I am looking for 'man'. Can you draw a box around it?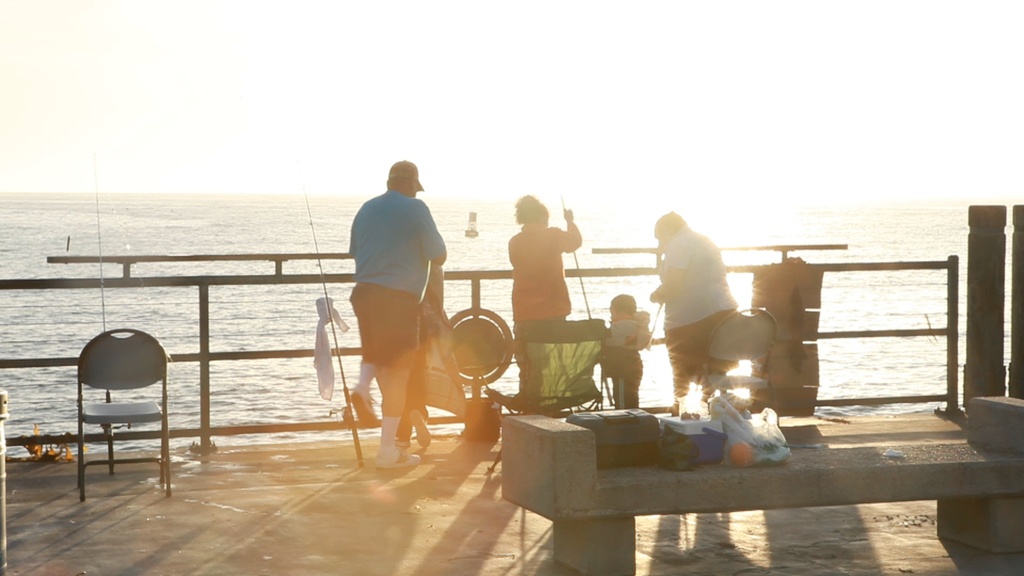
Sure, the bounding box is locate(650, 208, 743, 417).
